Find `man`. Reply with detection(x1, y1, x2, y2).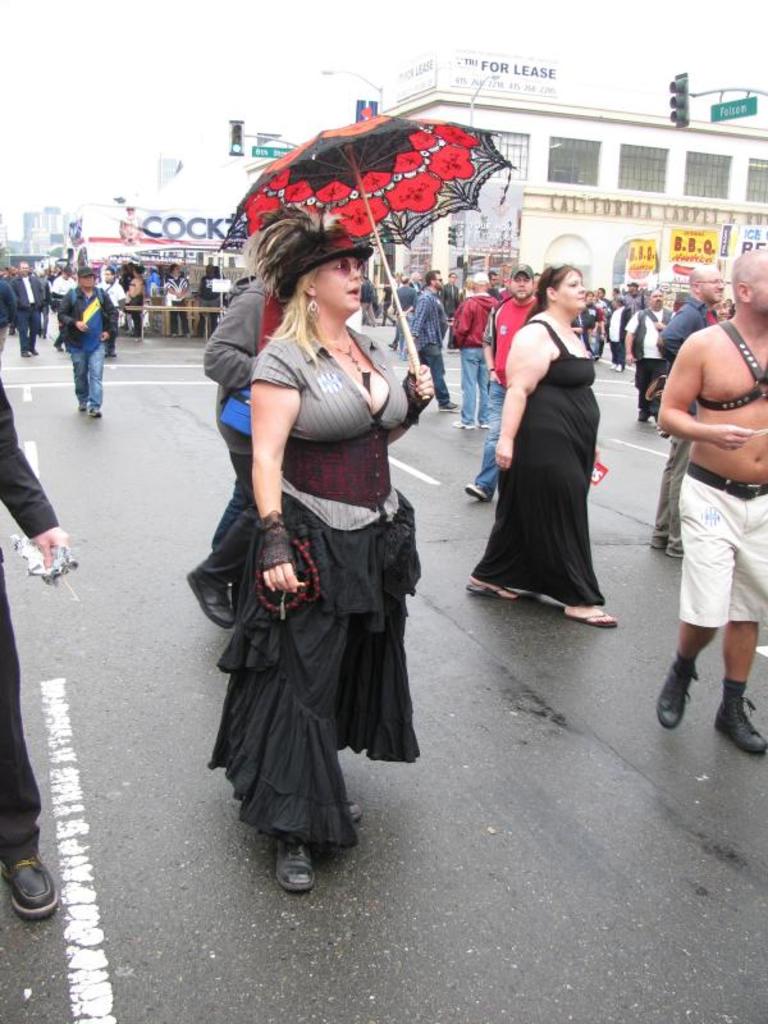
detection(452, 270, 492, 426).
